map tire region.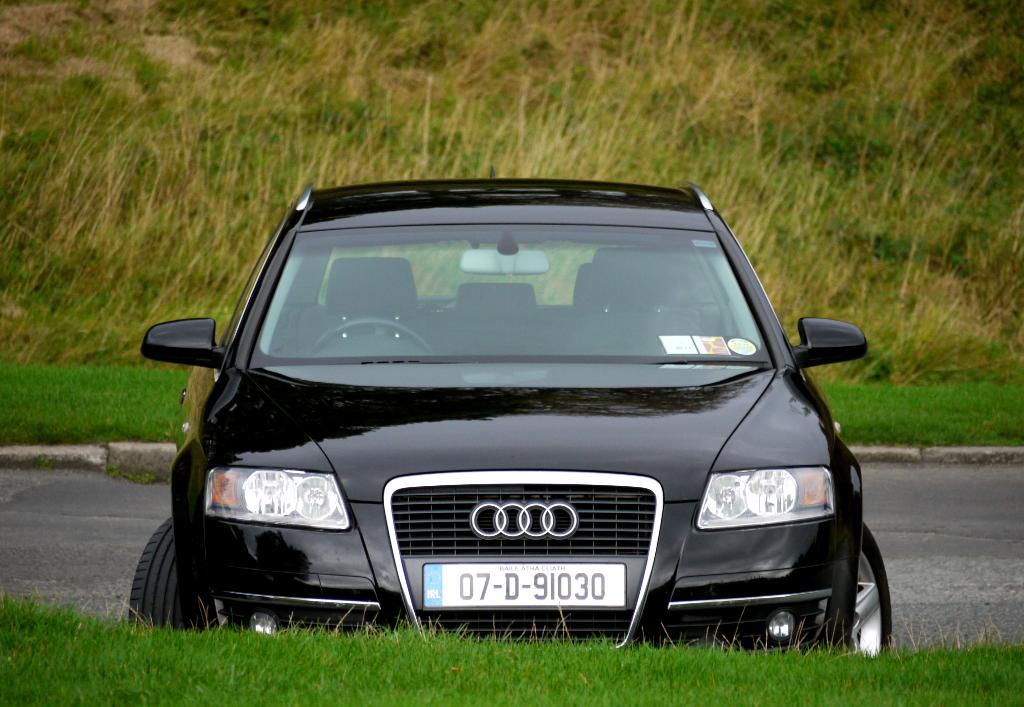
Mapped to crop(129, 496, 191, 633).
